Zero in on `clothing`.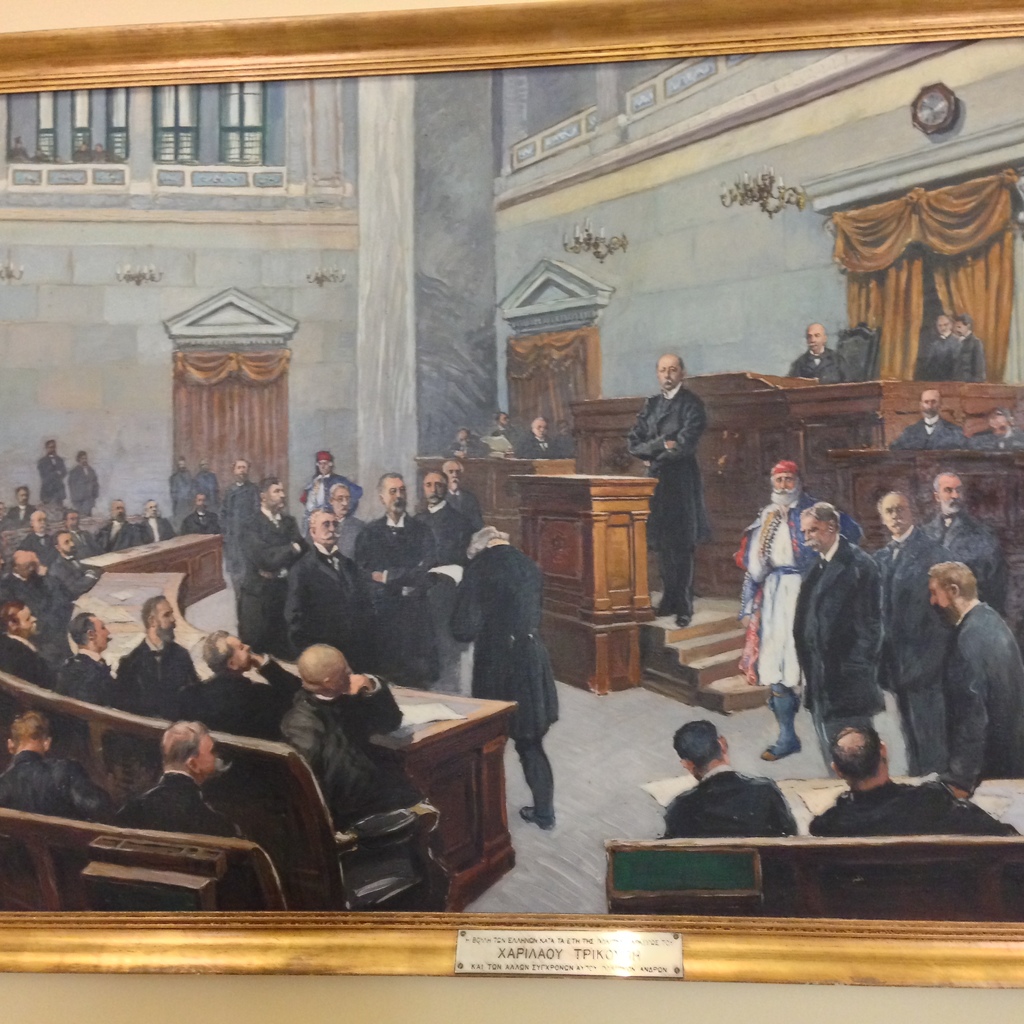
Zeroed in: Rect(798, 556, 884, 727).
